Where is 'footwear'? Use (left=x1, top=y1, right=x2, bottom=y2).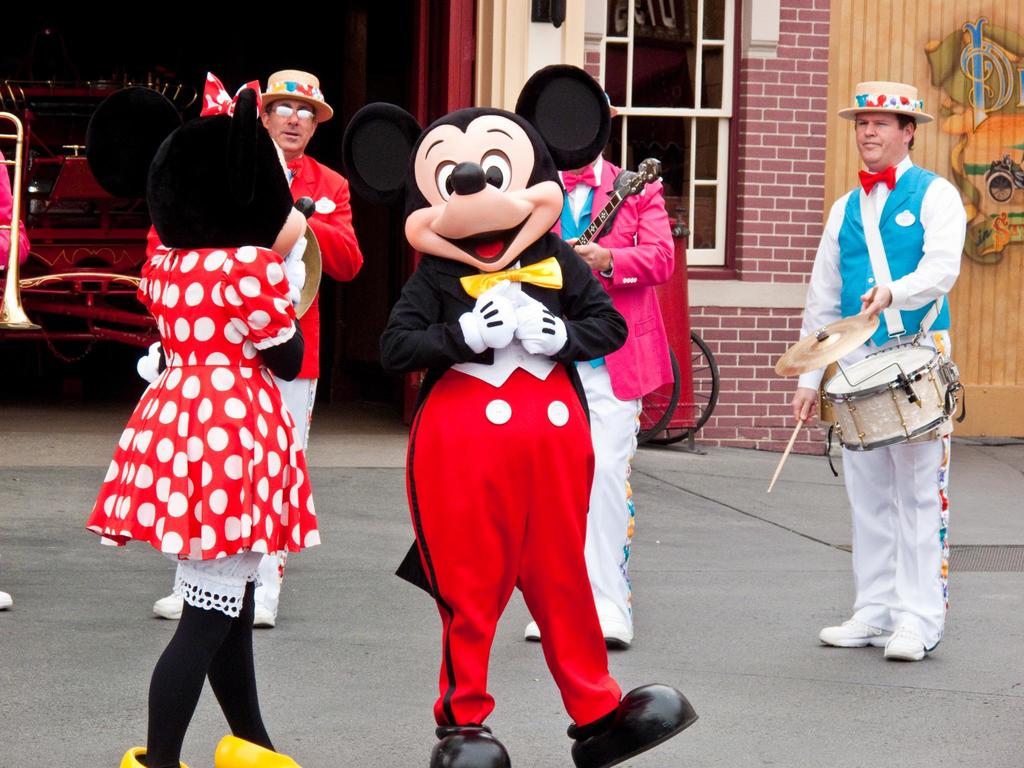
(left=820, top=607, right=888, bottom=651).
